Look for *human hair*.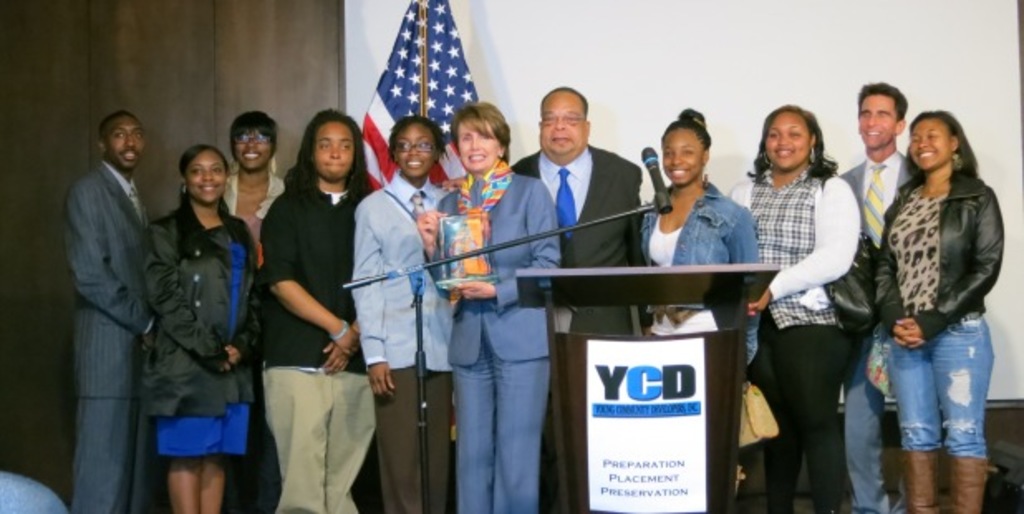
Found: 229,108,278,166.
